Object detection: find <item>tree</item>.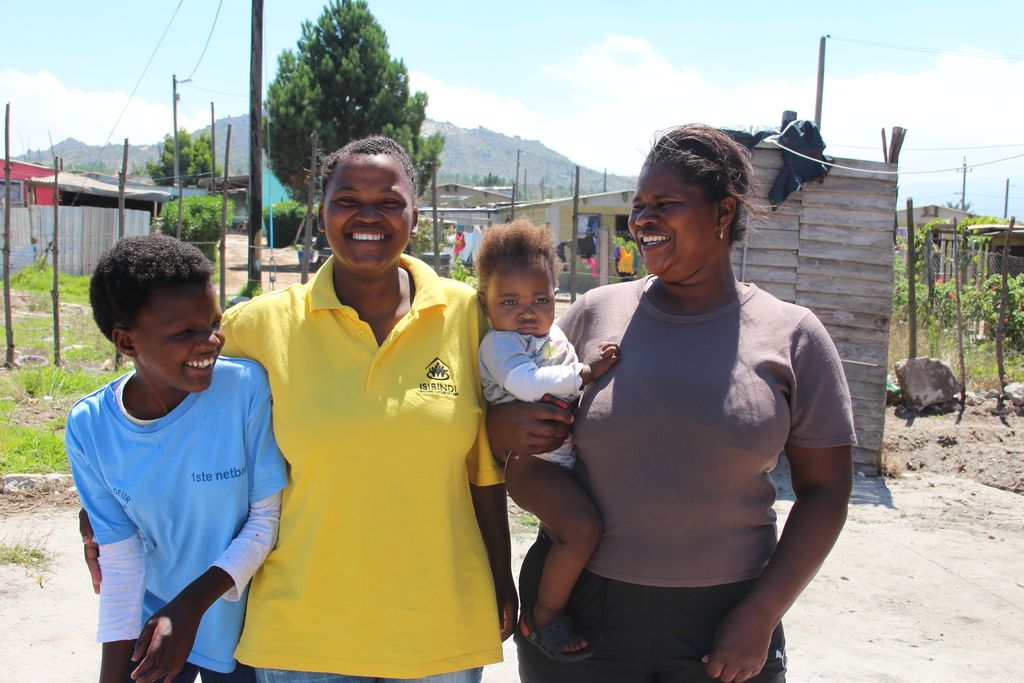
(236, 0, 495, 247).
